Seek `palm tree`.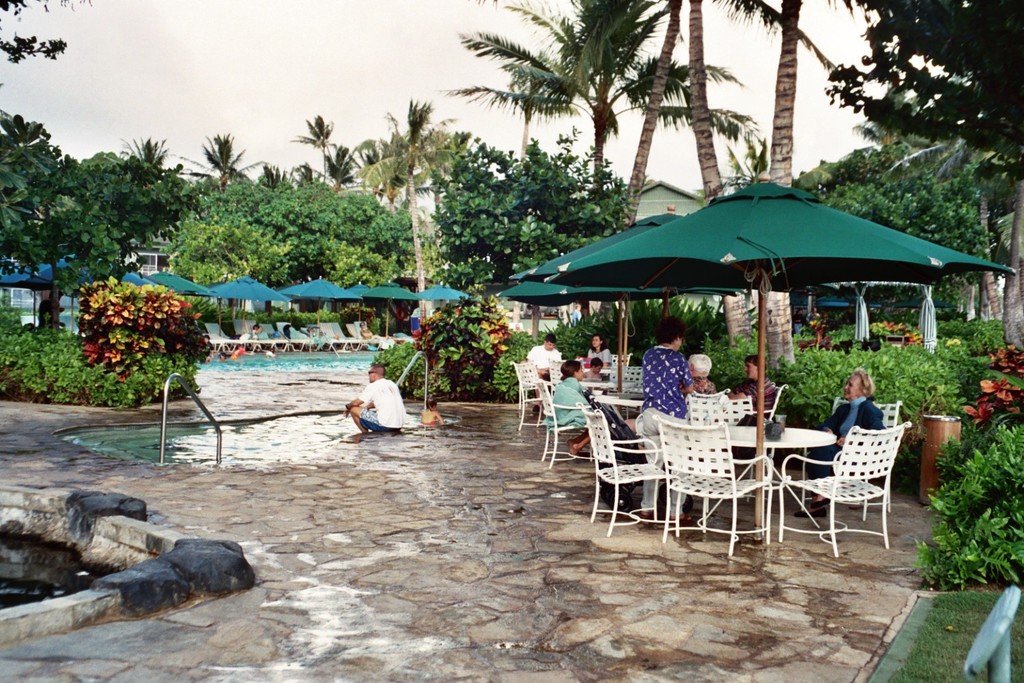
530 8 657 182.
